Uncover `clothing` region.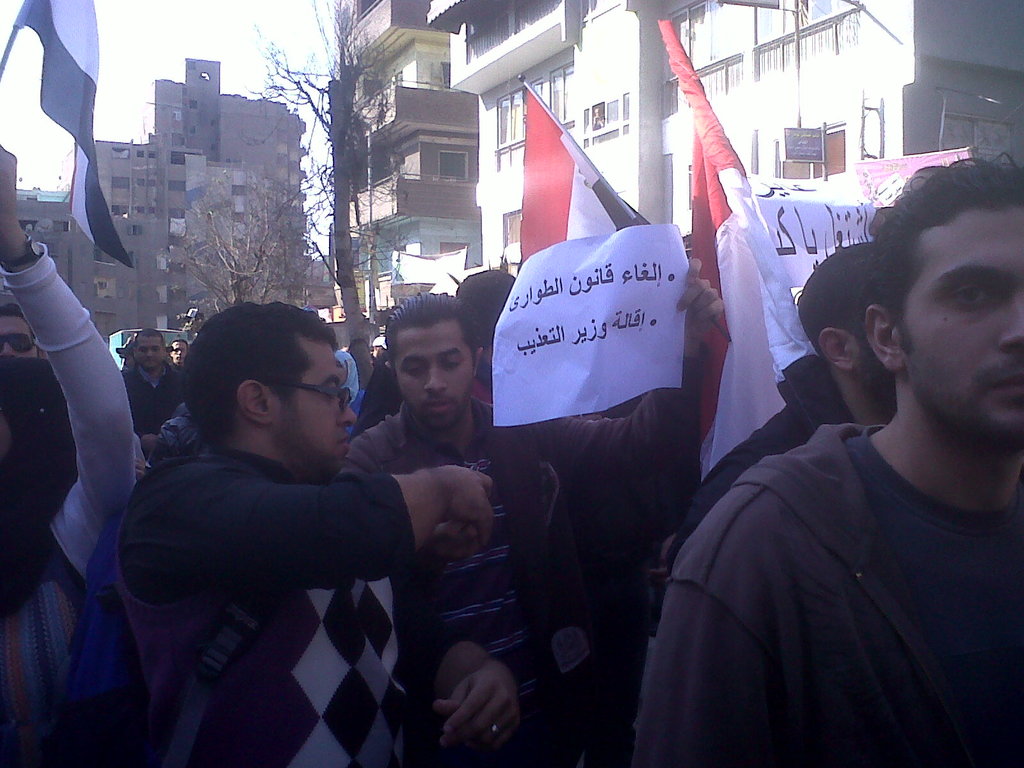
Uncovered: x1=126 y1=364 x2=188 y2=440.
